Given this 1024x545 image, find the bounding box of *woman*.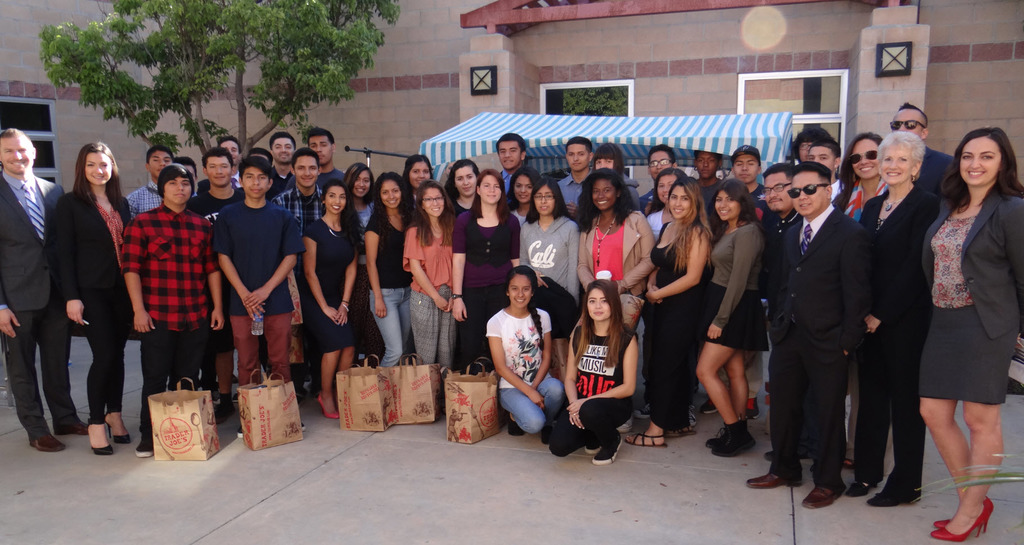
(633,171,716,446).
